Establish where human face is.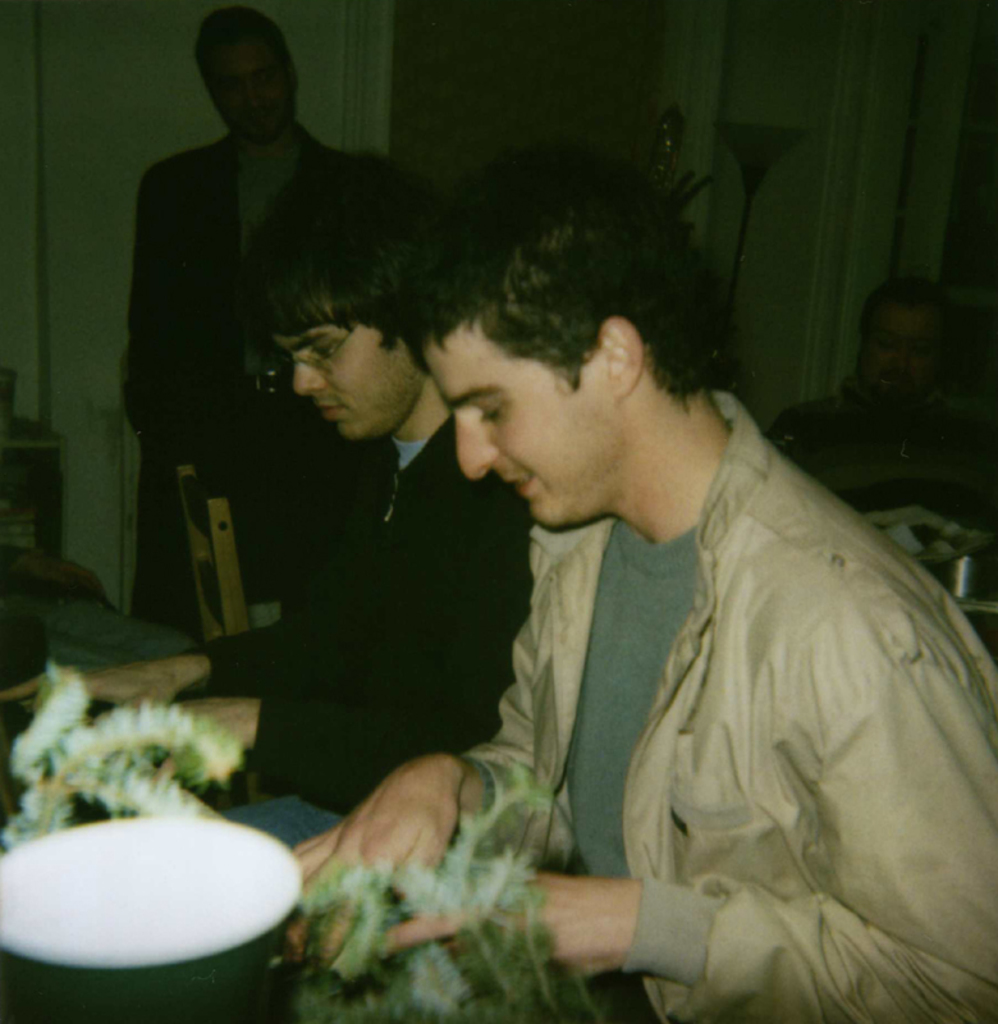
Established at (left=198, top=29, right=296, bottom=141).
